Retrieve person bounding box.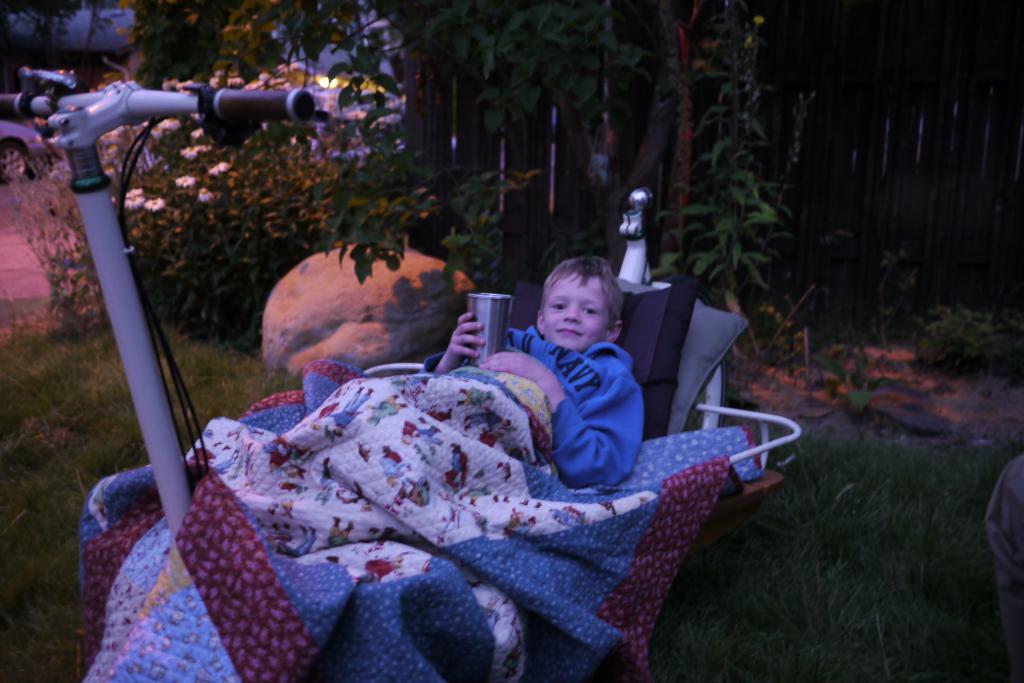
Bounding box: BBox(519, 250, 661, 518).
